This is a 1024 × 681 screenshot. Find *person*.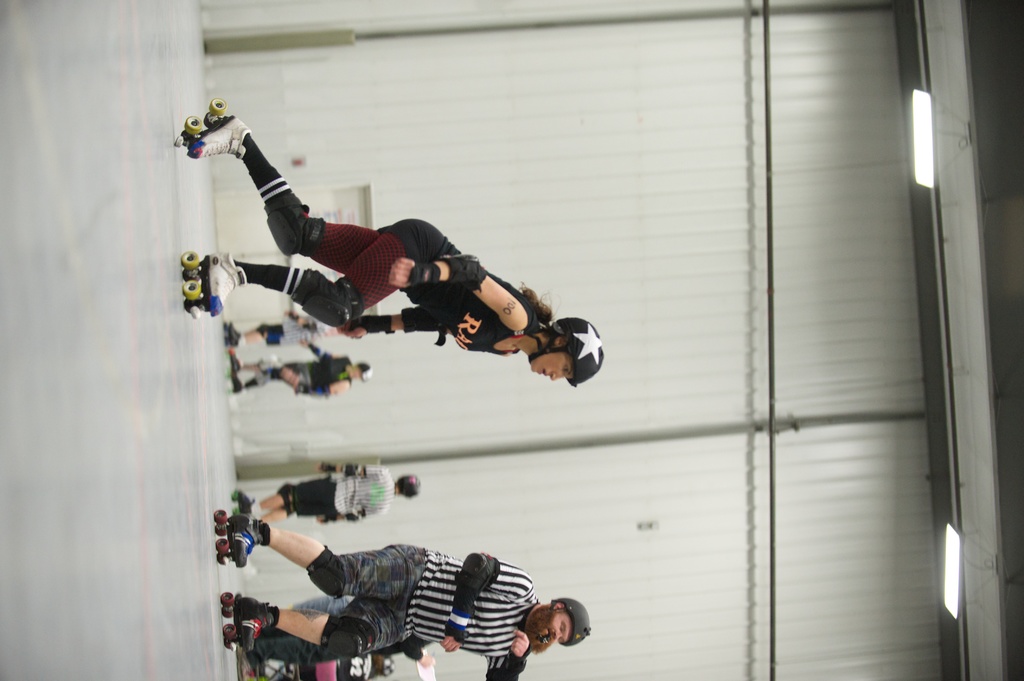
Bounding box: bbox(230, 650, 396, 680).
